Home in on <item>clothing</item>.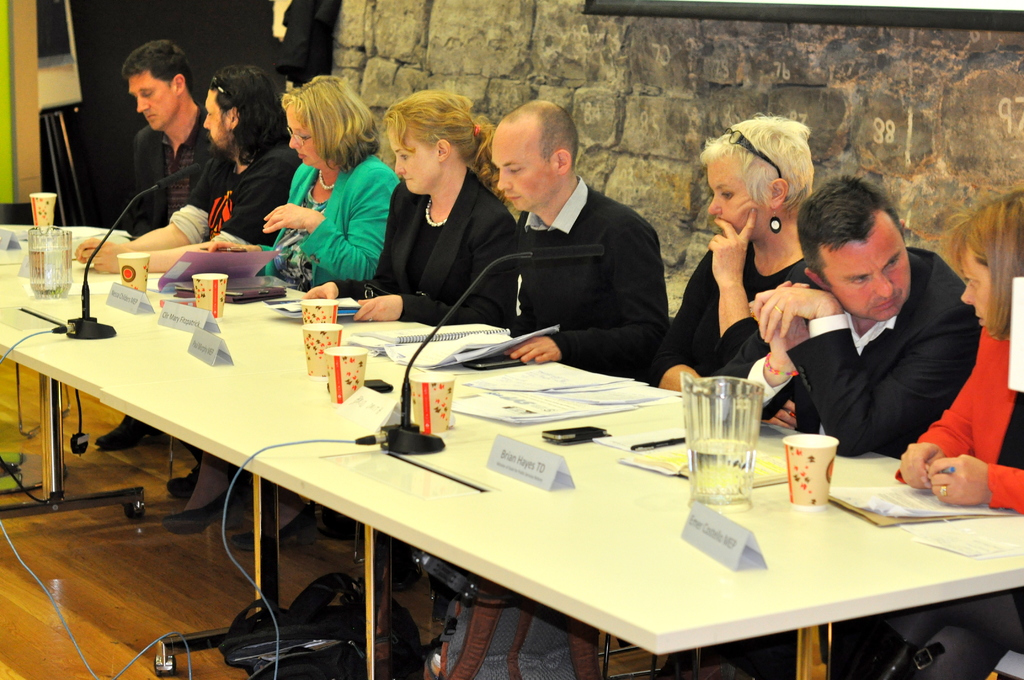
Homed in at (710, 246, 971, 460).
